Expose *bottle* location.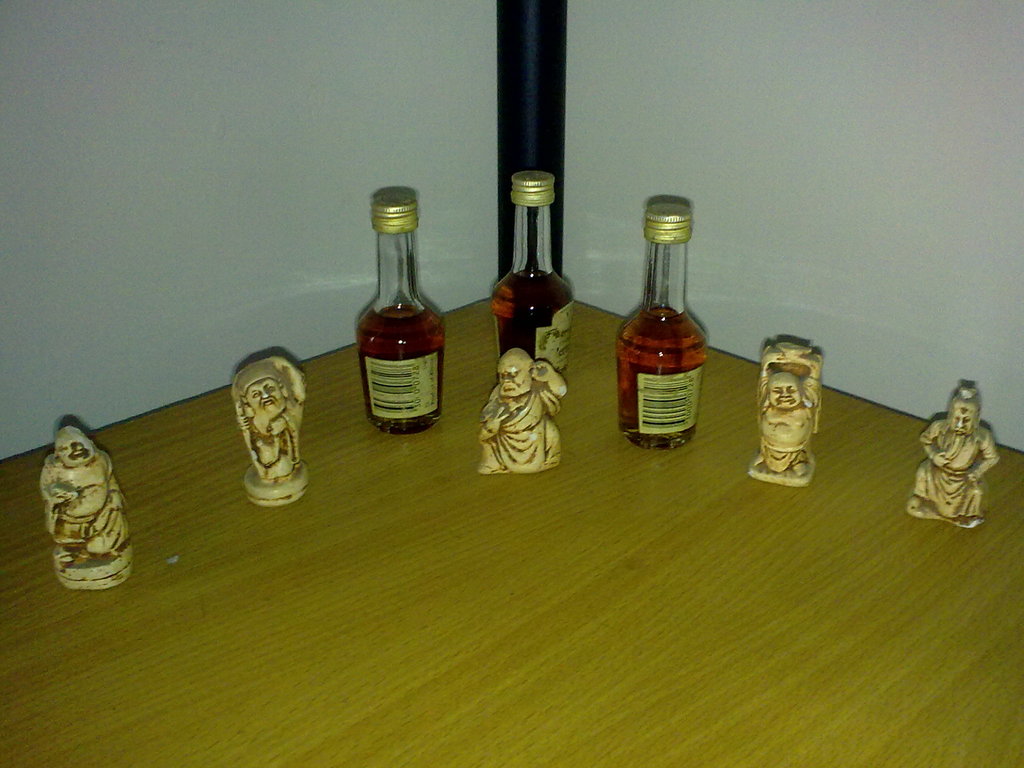
Exposed at region(493, 172, 572, 377).
